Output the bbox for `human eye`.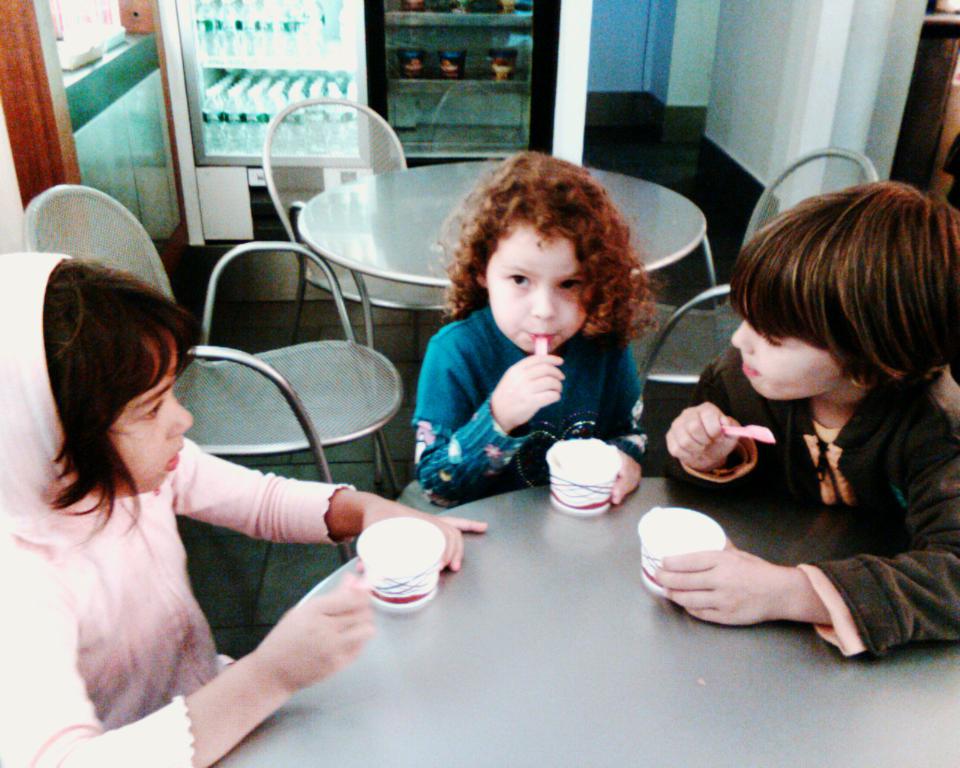
crop(558, 276, 581, 294).
